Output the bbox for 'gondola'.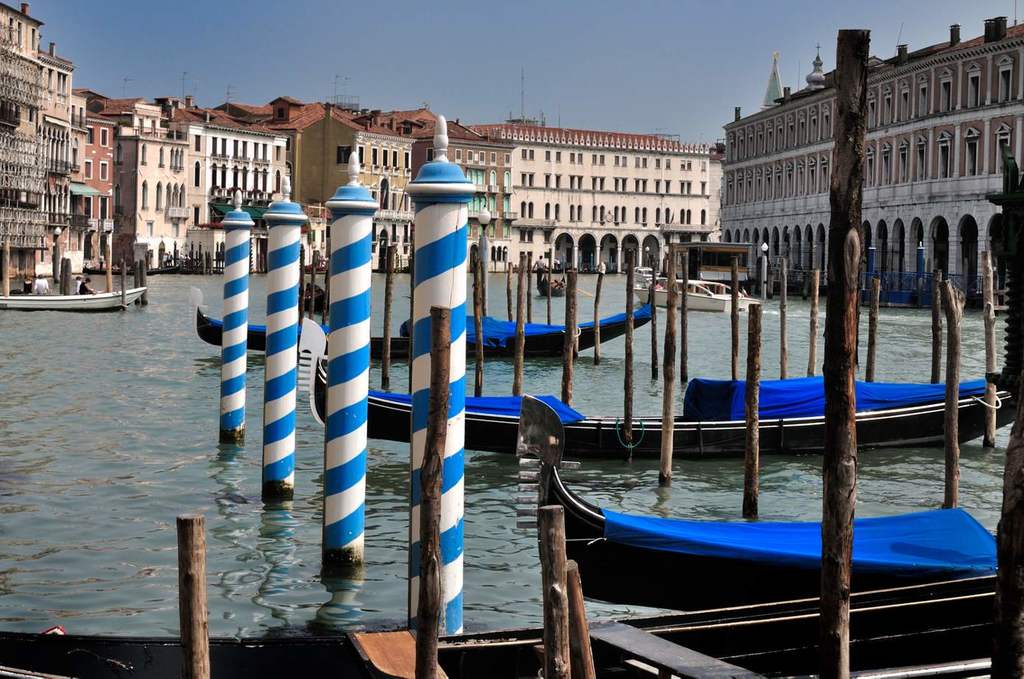
[x1=290, y1=303, x2=1006, y2=460].
